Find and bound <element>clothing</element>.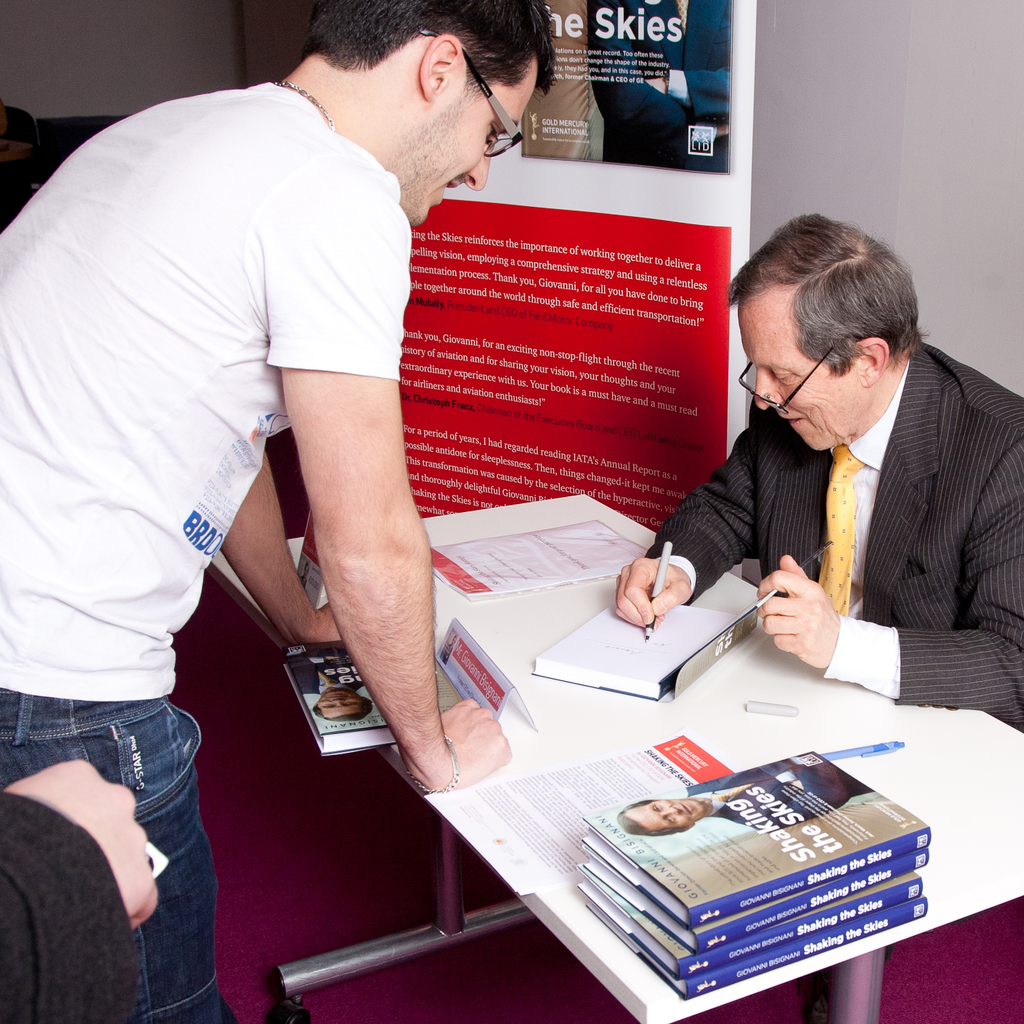
Bound: left=682, top=751, right=870, bottom=834.
